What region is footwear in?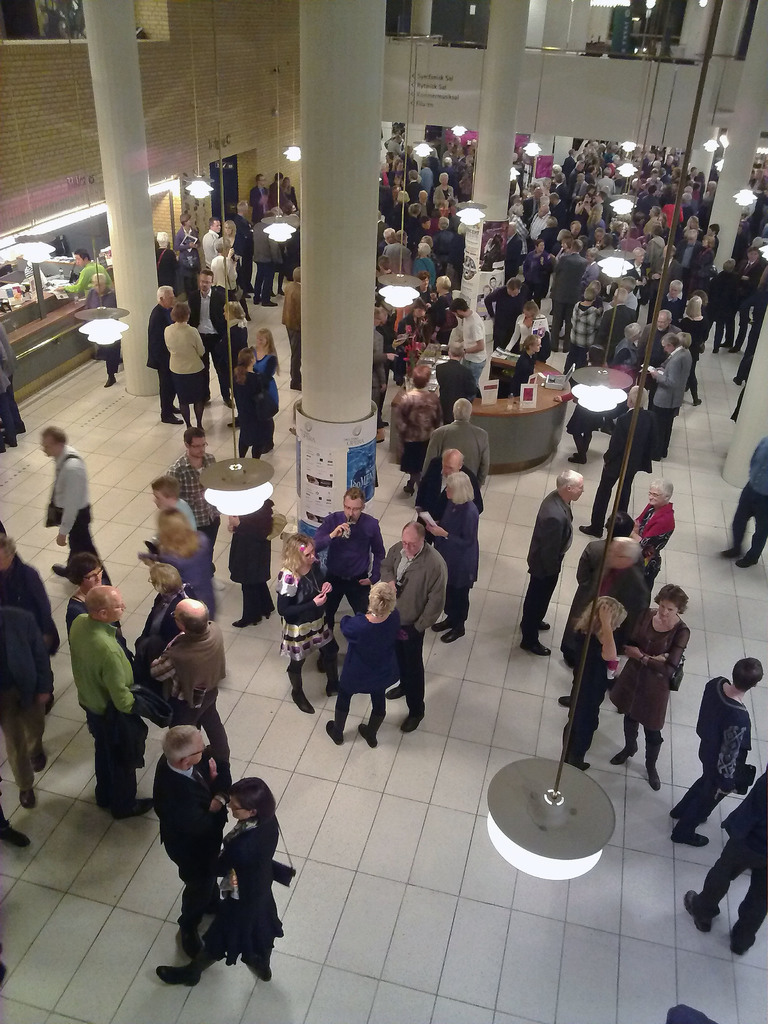
x1=668, y1=809, x2=707, y2=822.
